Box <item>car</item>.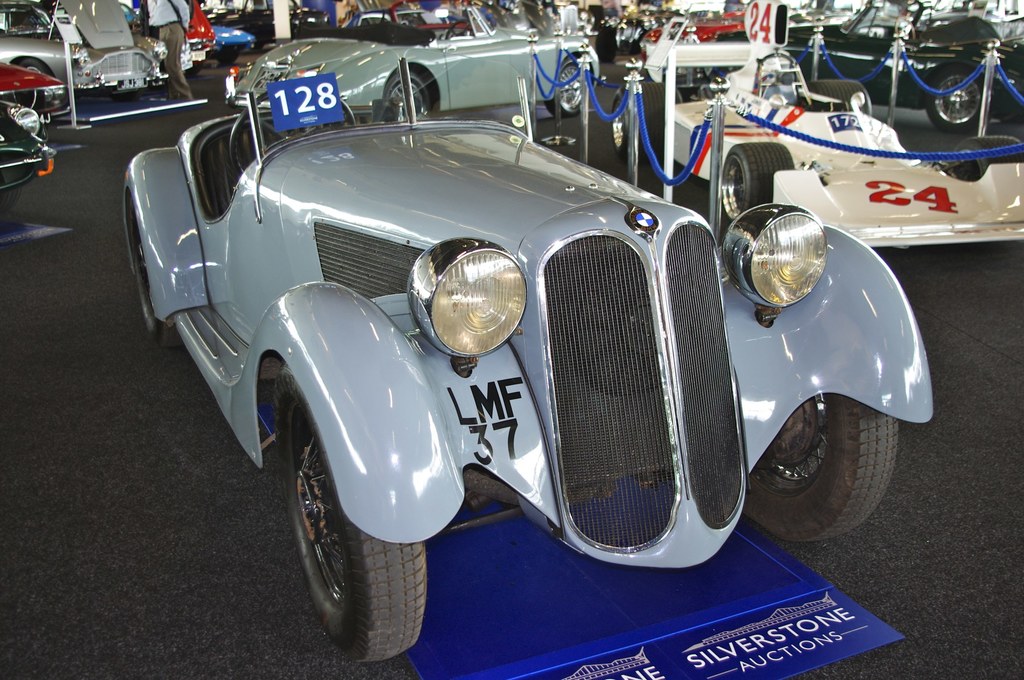
select_region(611, 0, 1023, 260).
